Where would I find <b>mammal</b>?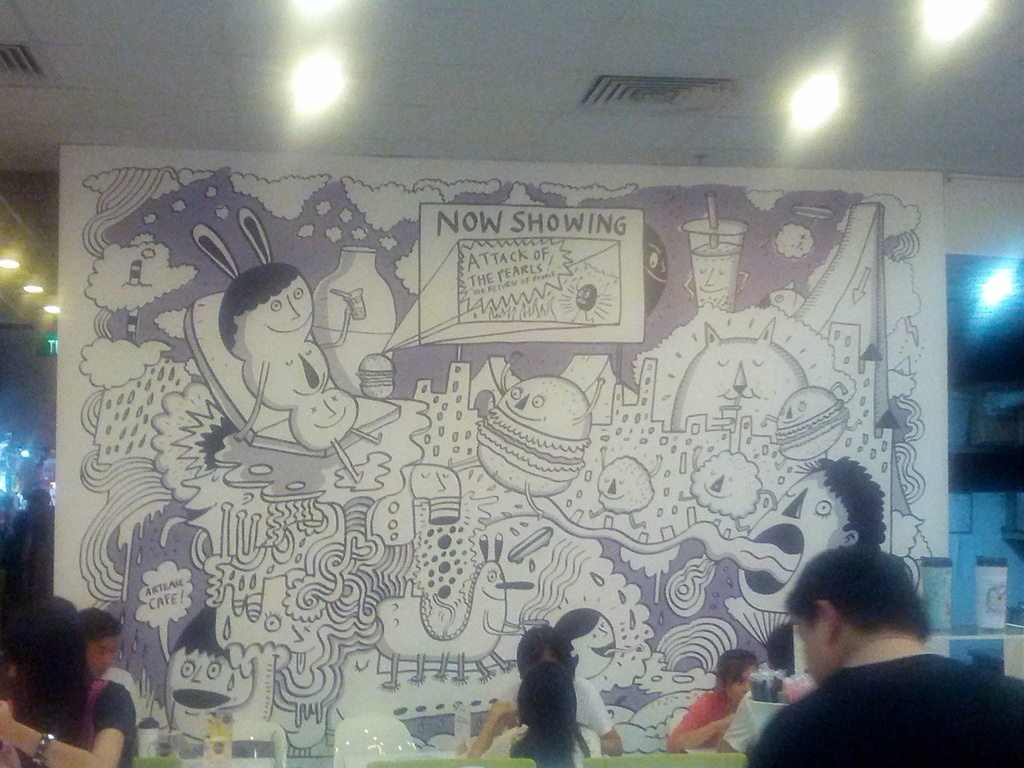
At Rect(746, 547, 1023, 767).
